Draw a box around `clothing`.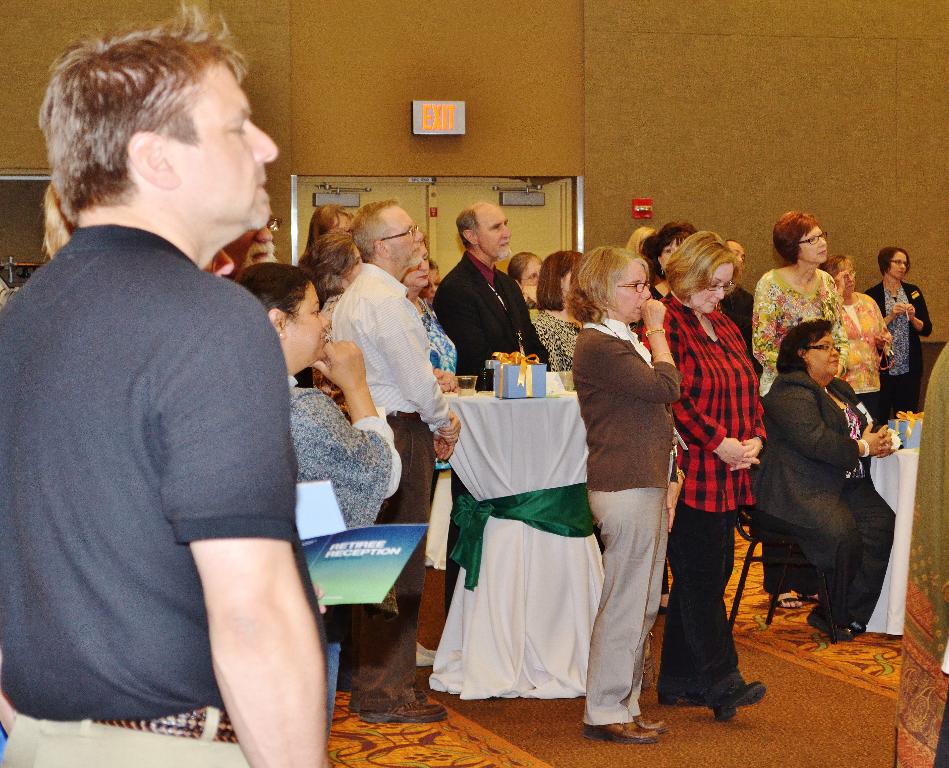
{"x1": 432, "y1": 254, "x2": 556, "y2": 388}.
